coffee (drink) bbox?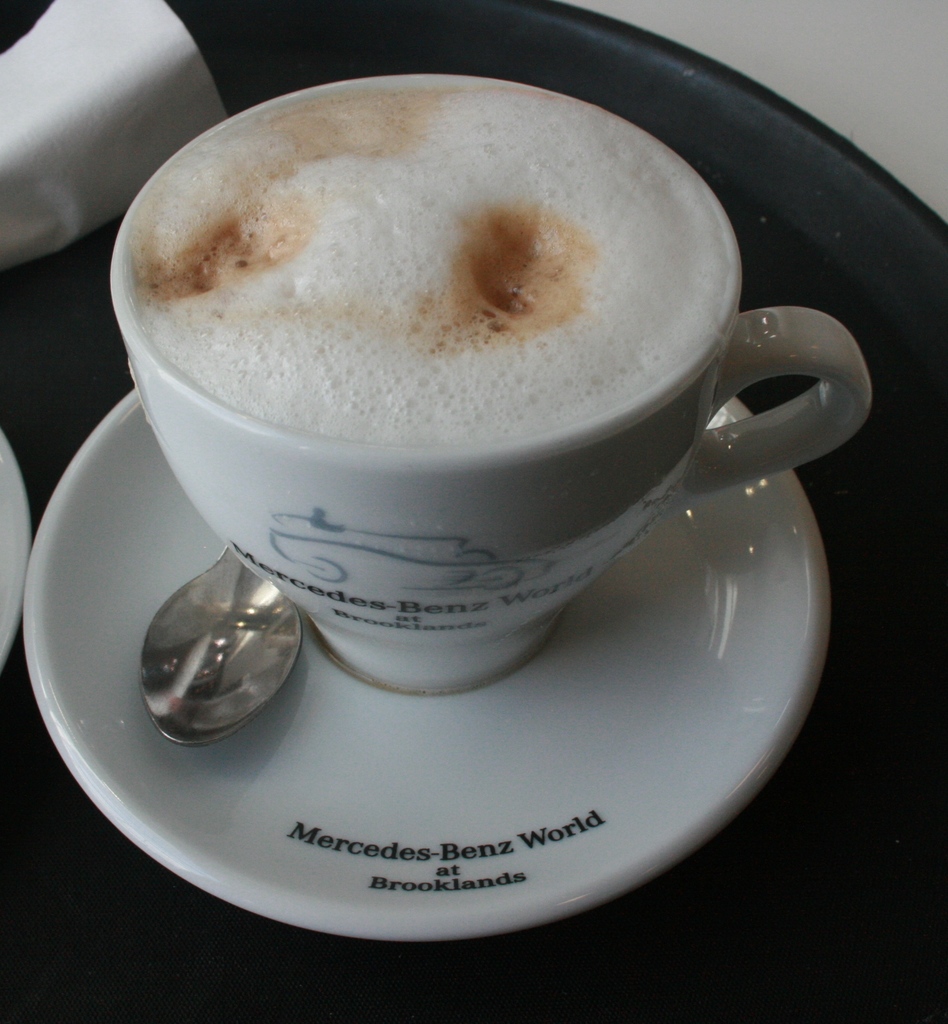
left=140, top=92, right=730, bottom=447
